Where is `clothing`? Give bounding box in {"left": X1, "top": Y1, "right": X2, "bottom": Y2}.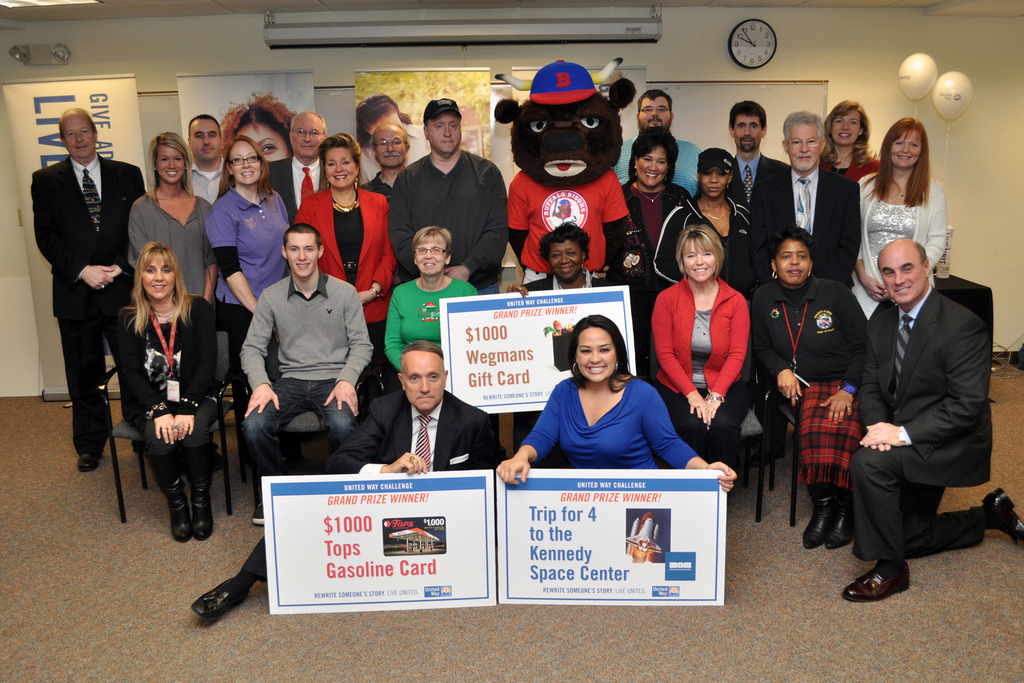
{"left": 263, "top": 156, "right": 330, "bottom": 230}.
